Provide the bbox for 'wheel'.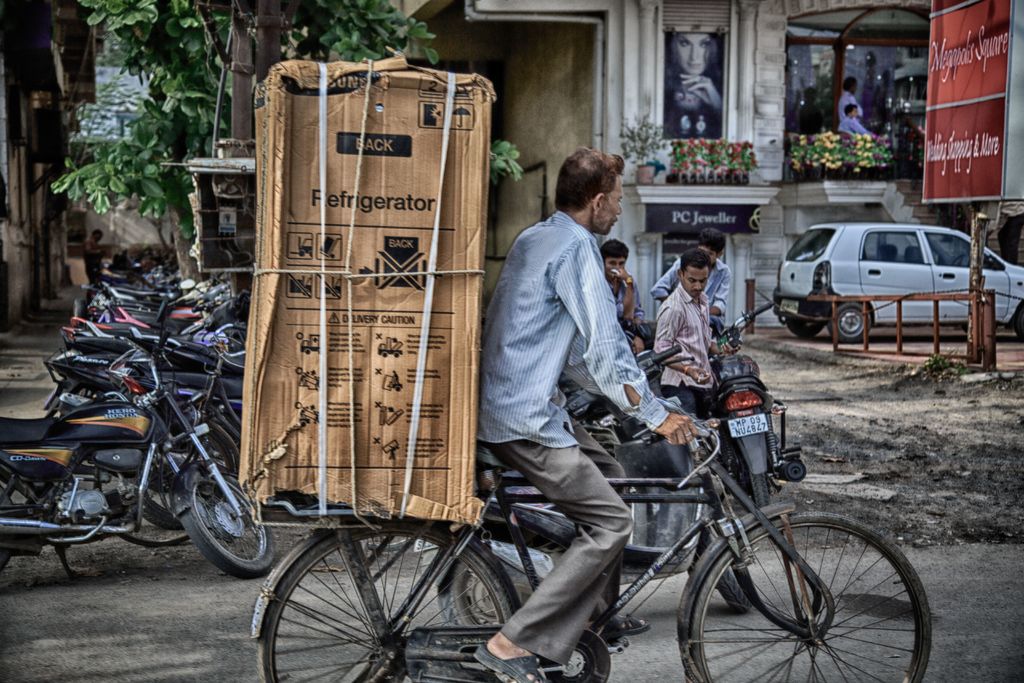
x1=130 y1=472 x2=218 y2=536.
